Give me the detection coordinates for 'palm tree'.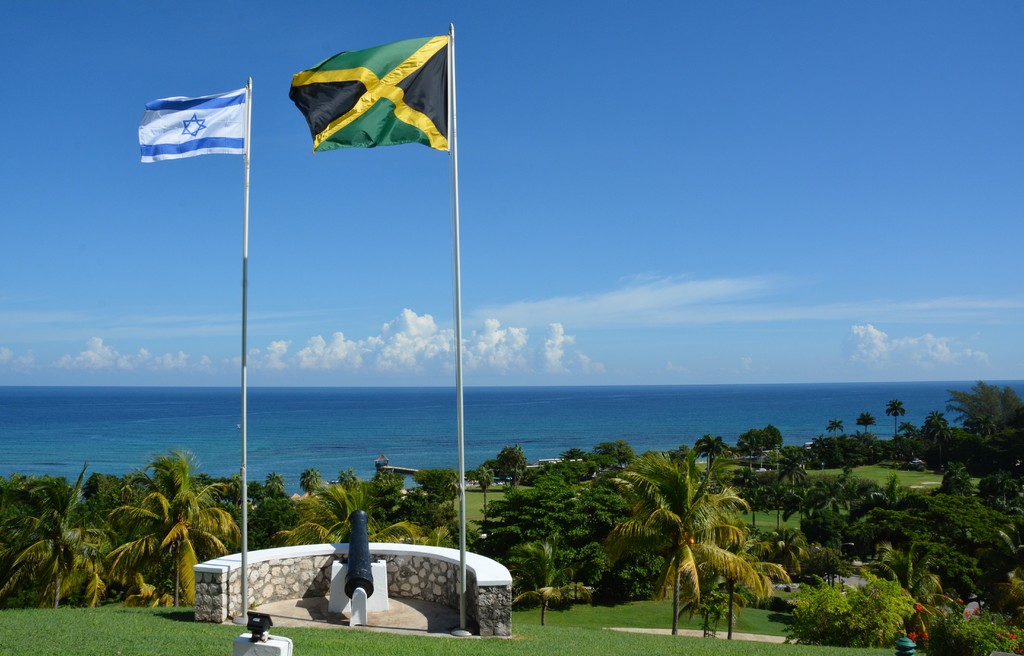
l=507, t=477, r=578, b=618.
